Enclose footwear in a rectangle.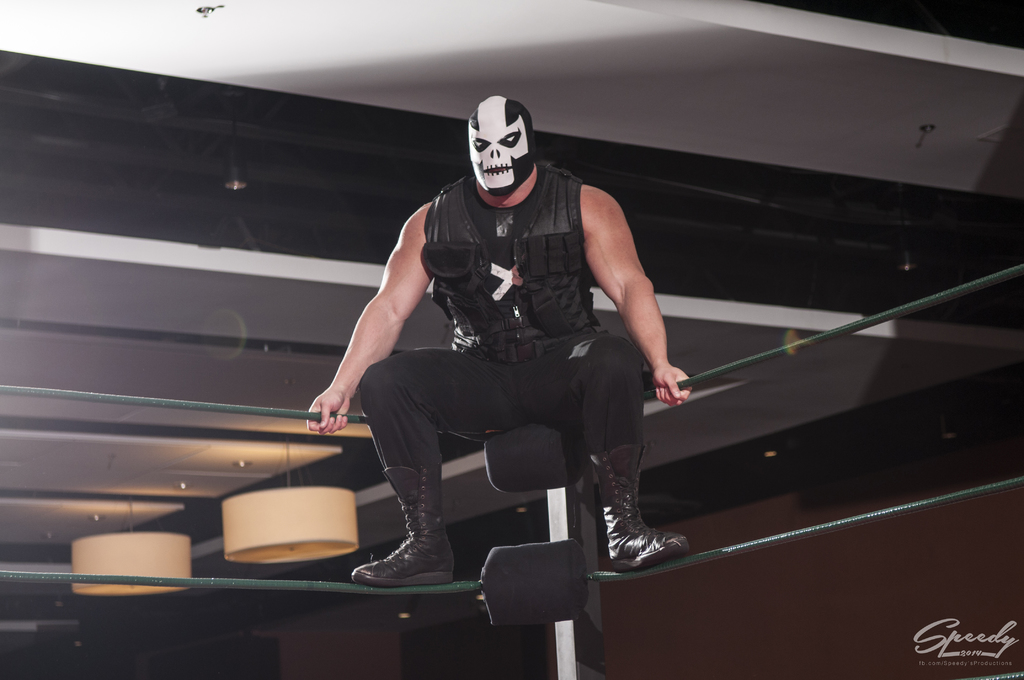
select_region(366, 517, 452, 603).
